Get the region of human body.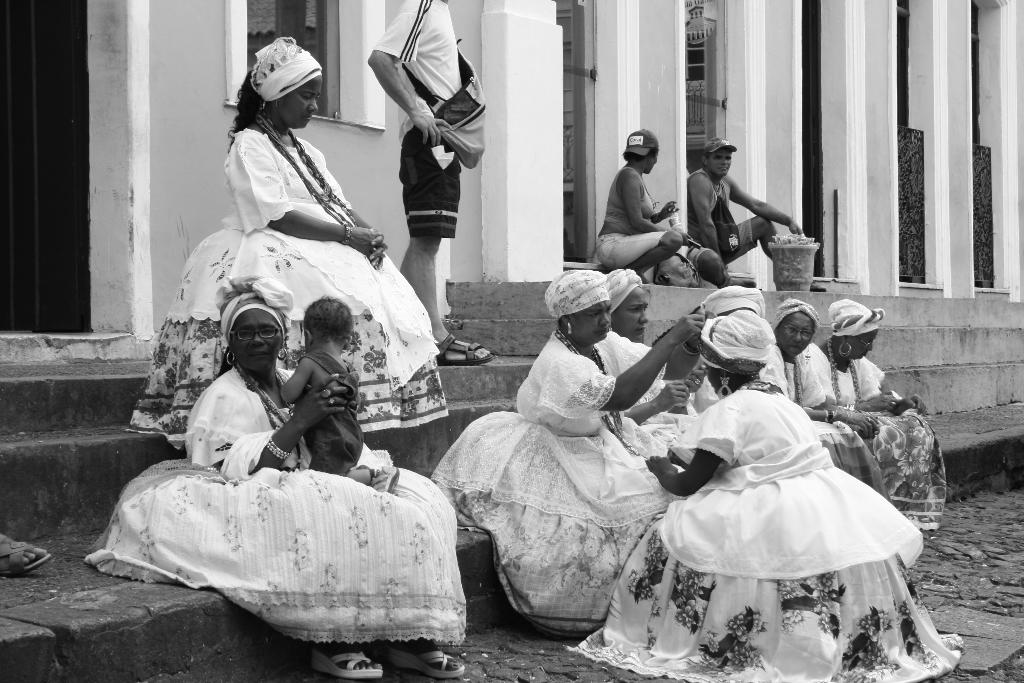
588,128,677,291.
